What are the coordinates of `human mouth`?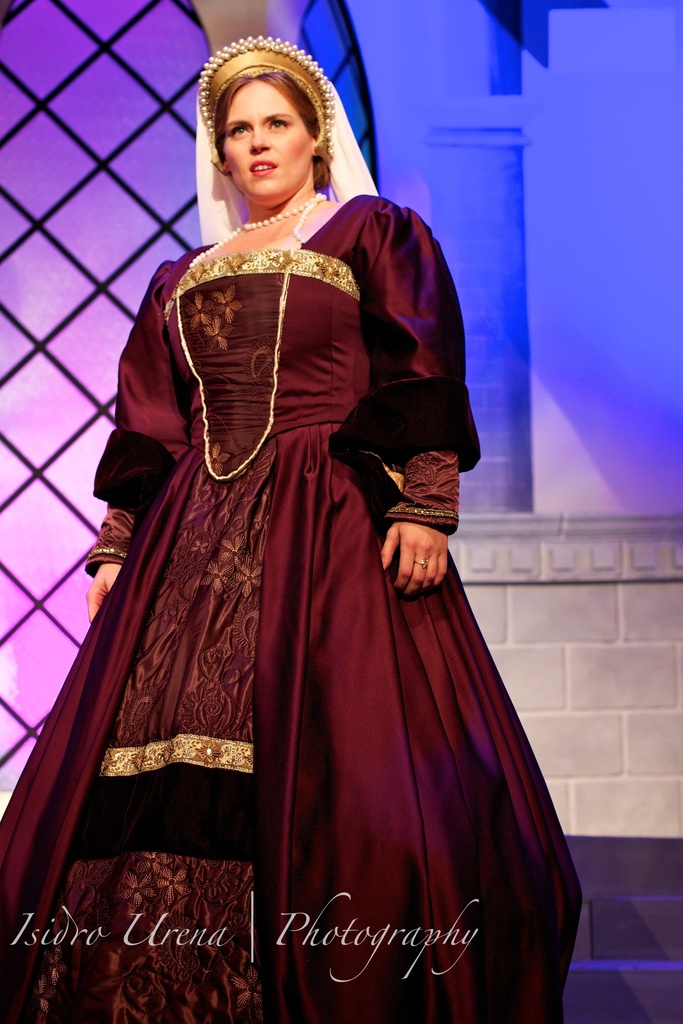
select_region(245, 156, 282, 183).
